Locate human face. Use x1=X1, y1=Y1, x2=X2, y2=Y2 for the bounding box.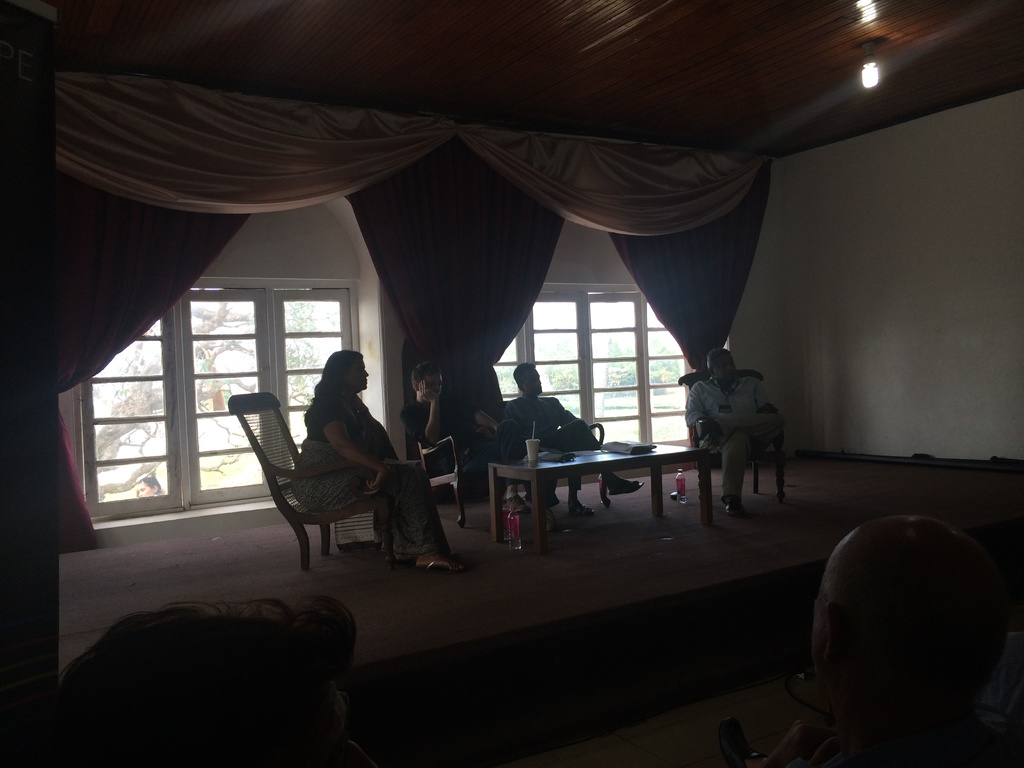
x1=529, y1=367, x2=542, y2=394.
